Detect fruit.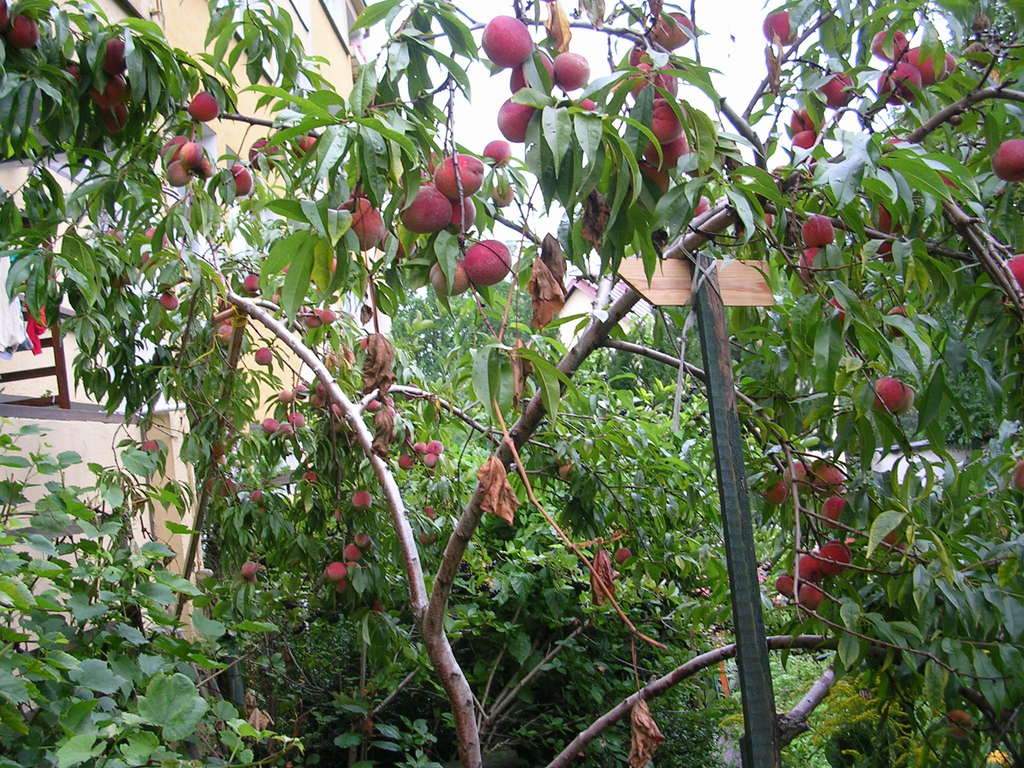
Detected at x1=993, y1=132, x2=1023, y2=180.
